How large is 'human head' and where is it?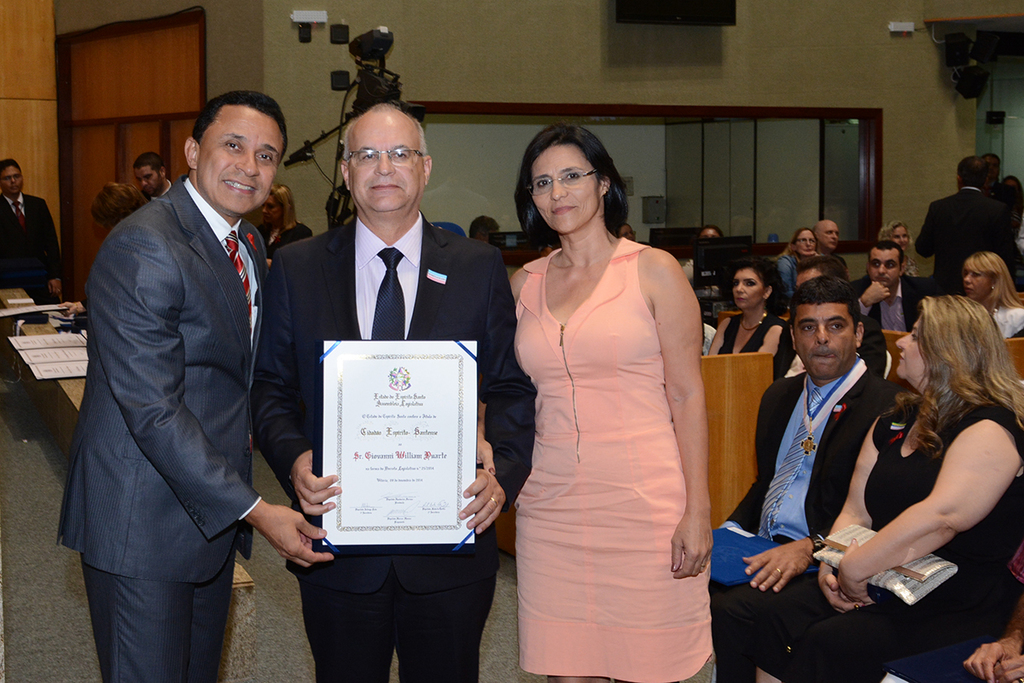
Bounding box: <bbox>695, 227, 717, 243</bbox>.
